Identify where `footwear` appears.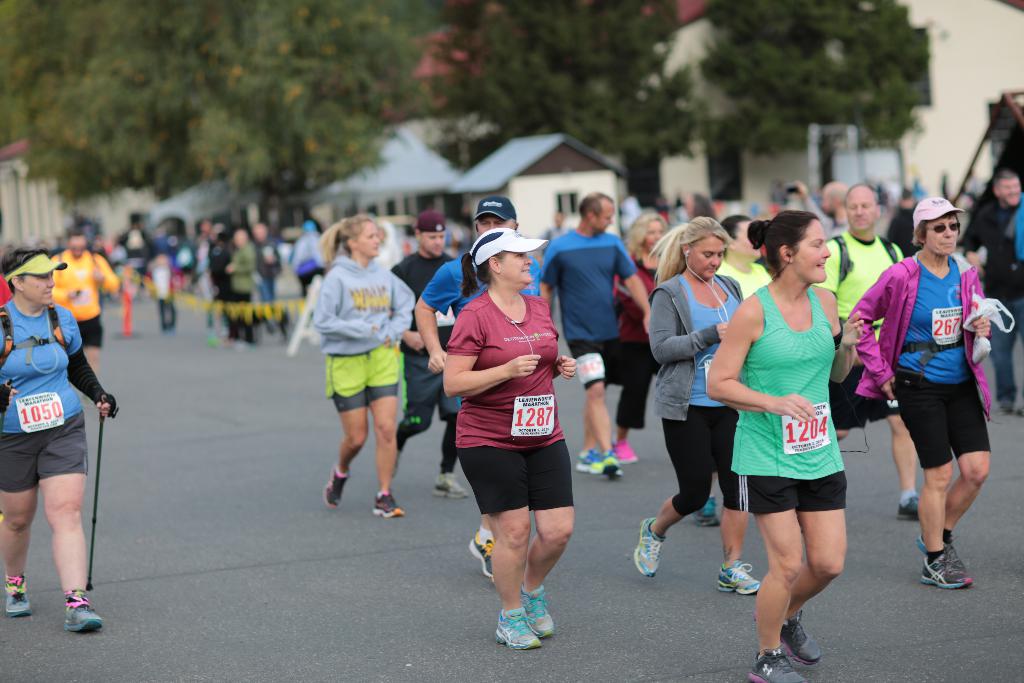
Appears at [917, 552, 975, 592].
